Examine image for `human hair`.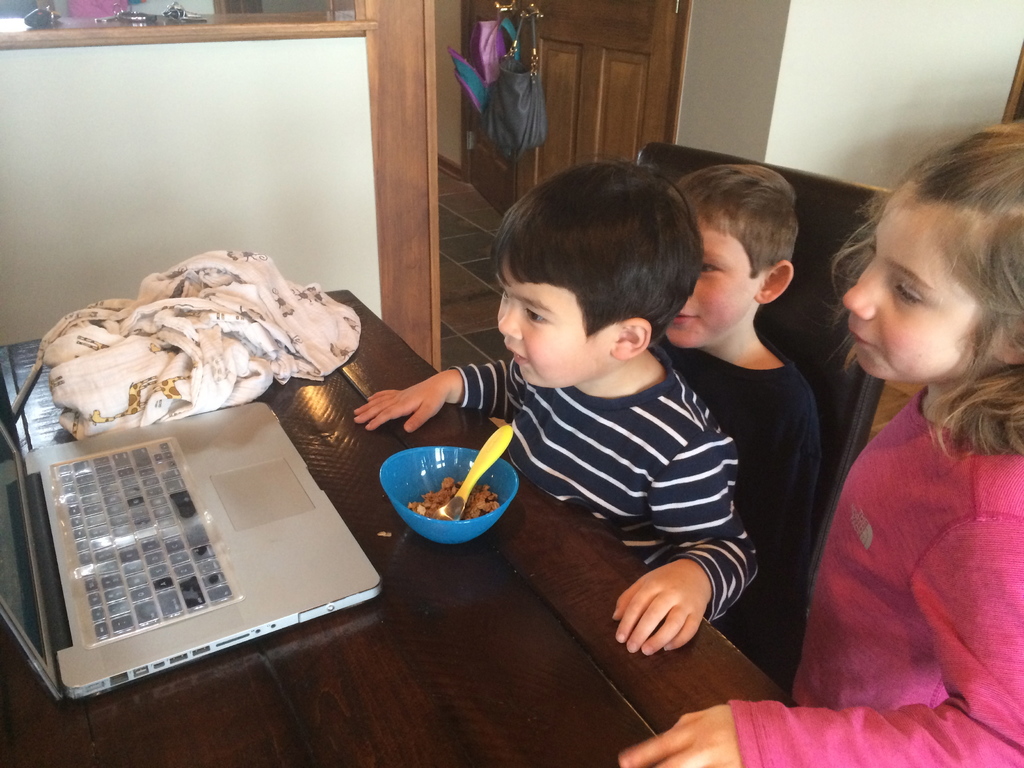
Examination result: (679,171,803,284).
